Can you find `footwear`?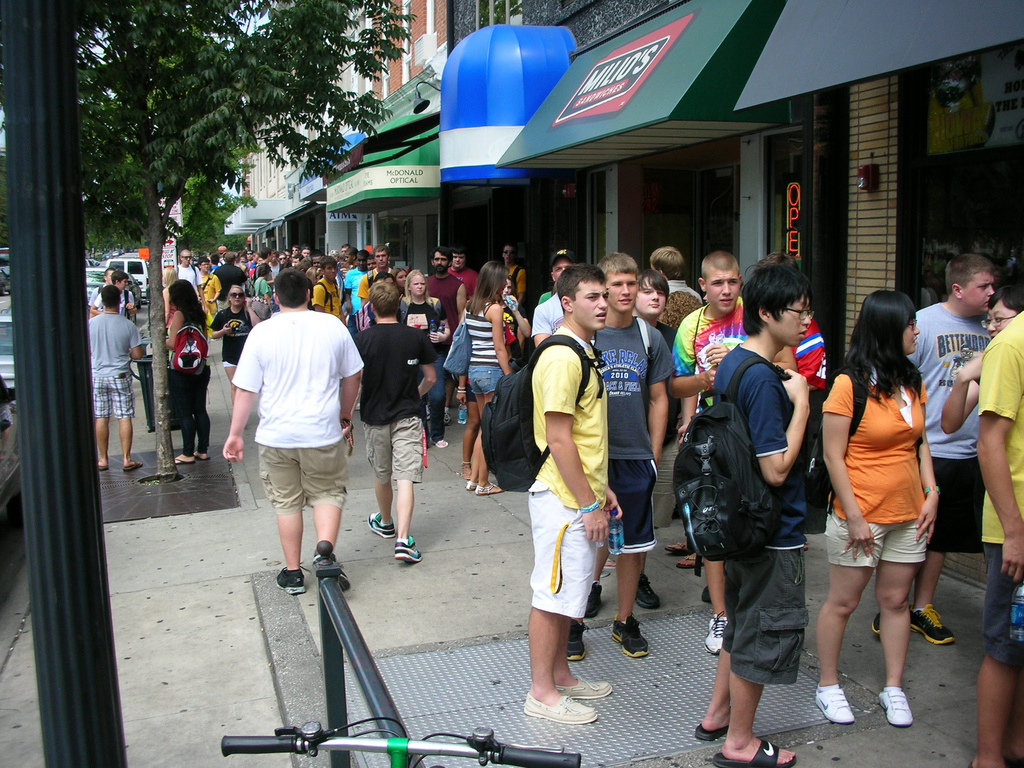
Yes, bounding box: BBox(663, 538, 696, 554).
